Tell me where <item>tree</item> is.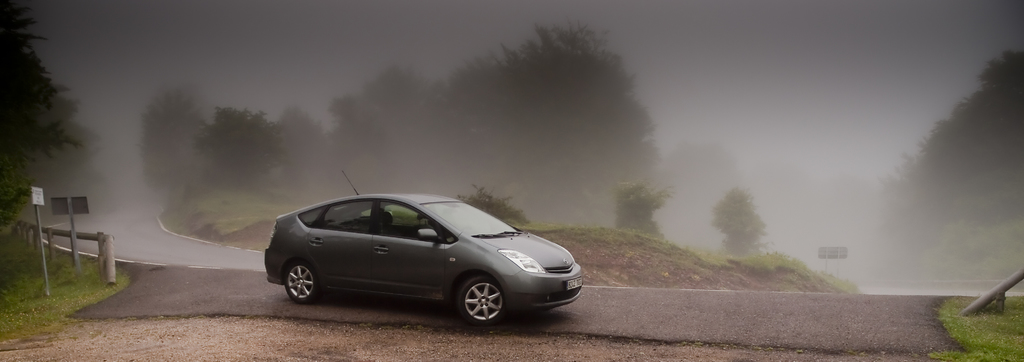
<item>tree</item> is at detection(615, 182, 680, 253).
